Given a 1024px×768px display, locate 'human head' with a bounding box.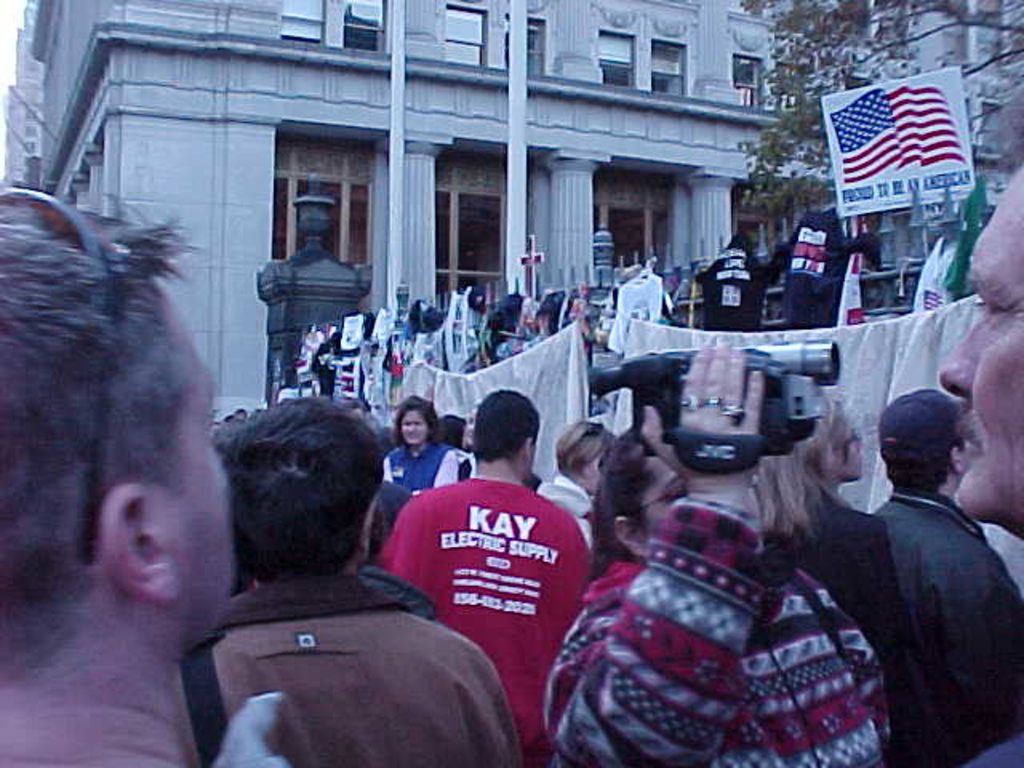
Located: 0,213,237,656.
